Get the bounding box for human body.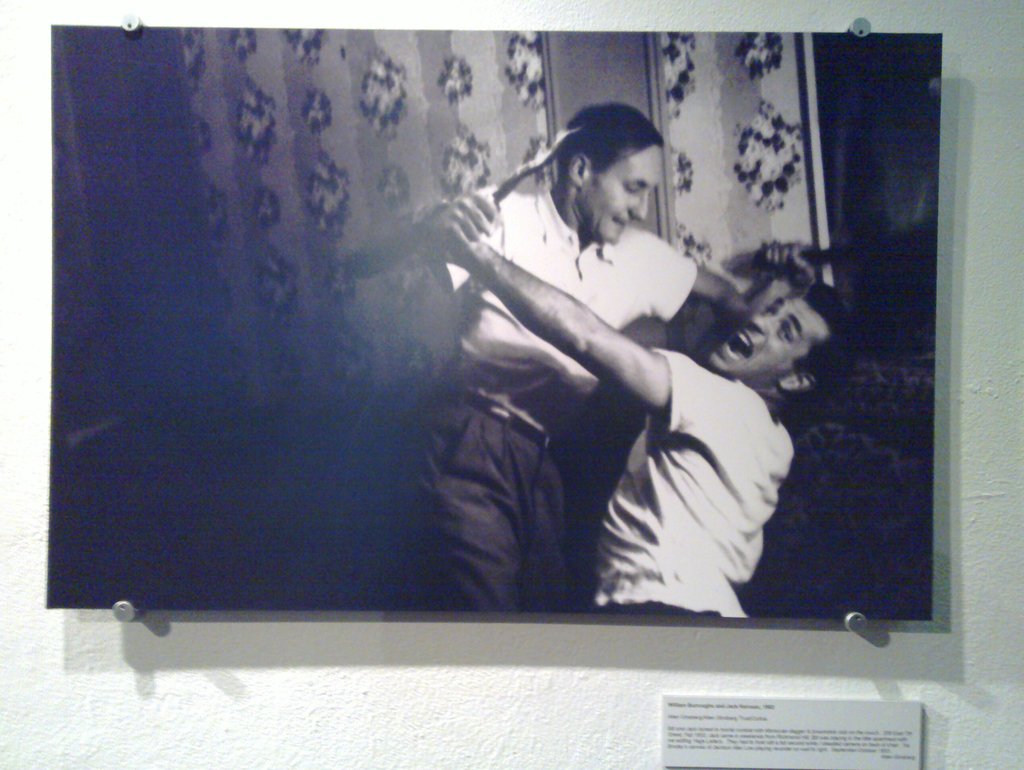
x1=419 y1=232 x2=811 y2=622.
